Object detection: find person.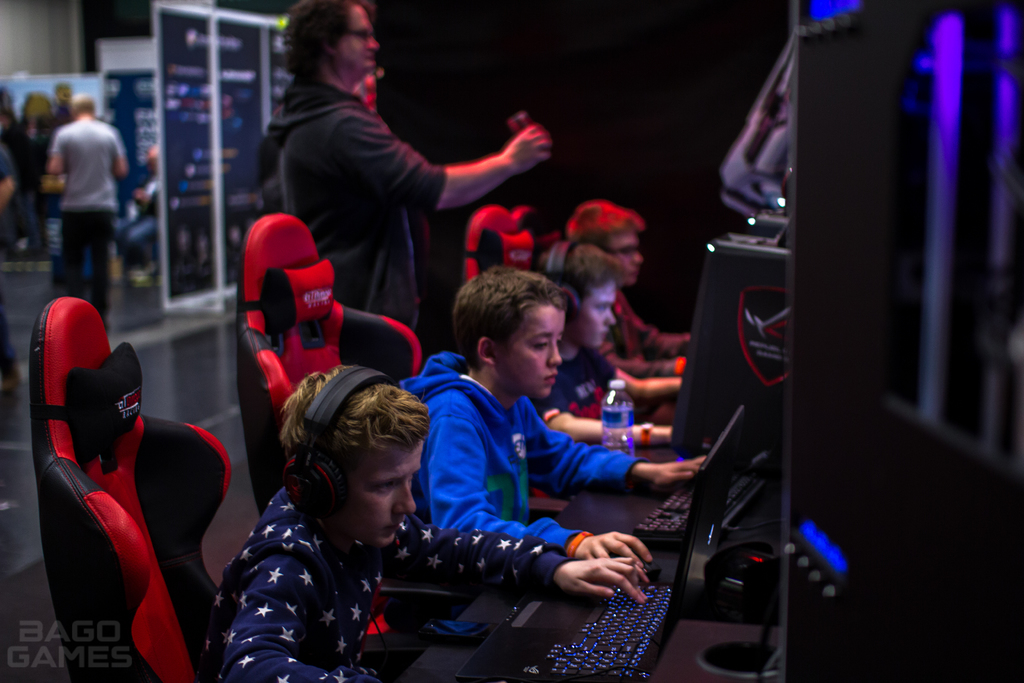
rect(561, 192, 694, 352).
